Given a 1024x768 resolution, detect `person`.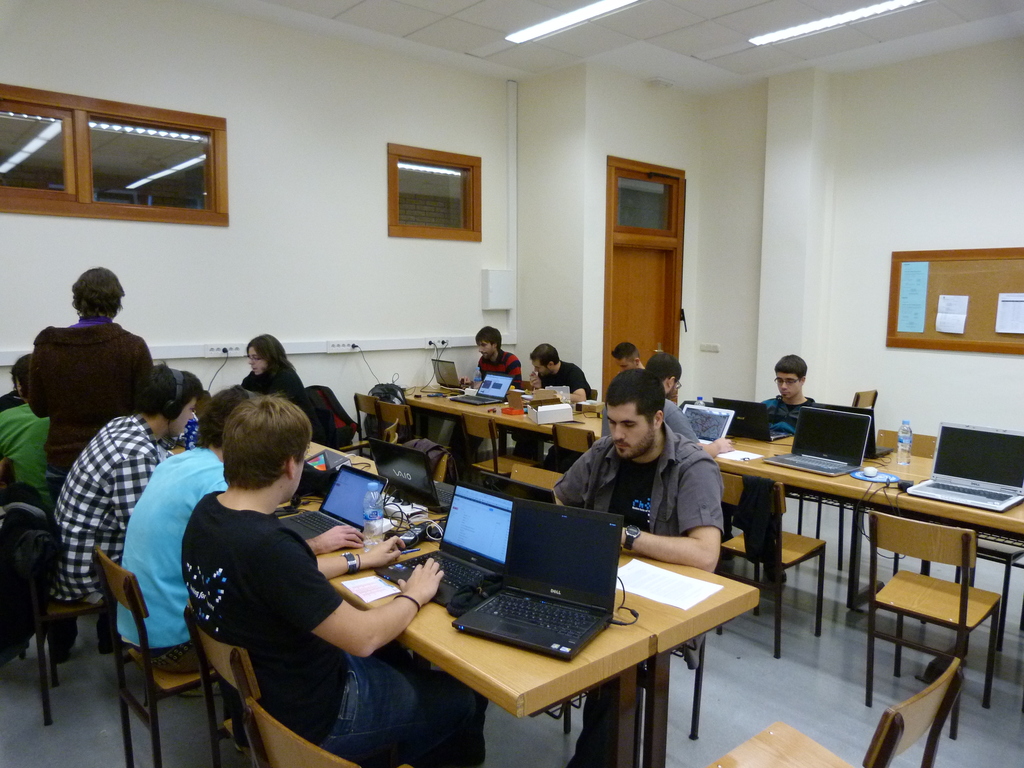
182:392:488:767.
